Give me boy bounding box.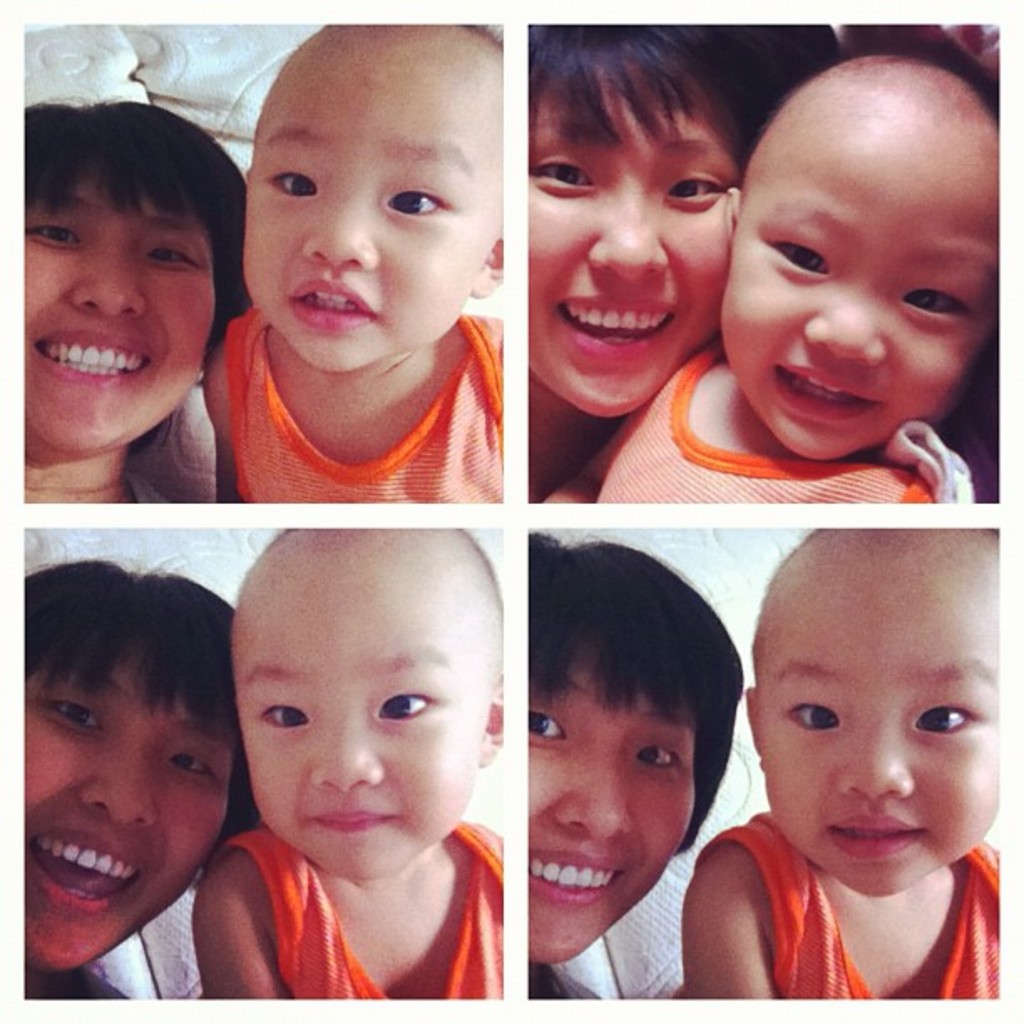
[left=189, top=534, right=507, bottom=1001].
